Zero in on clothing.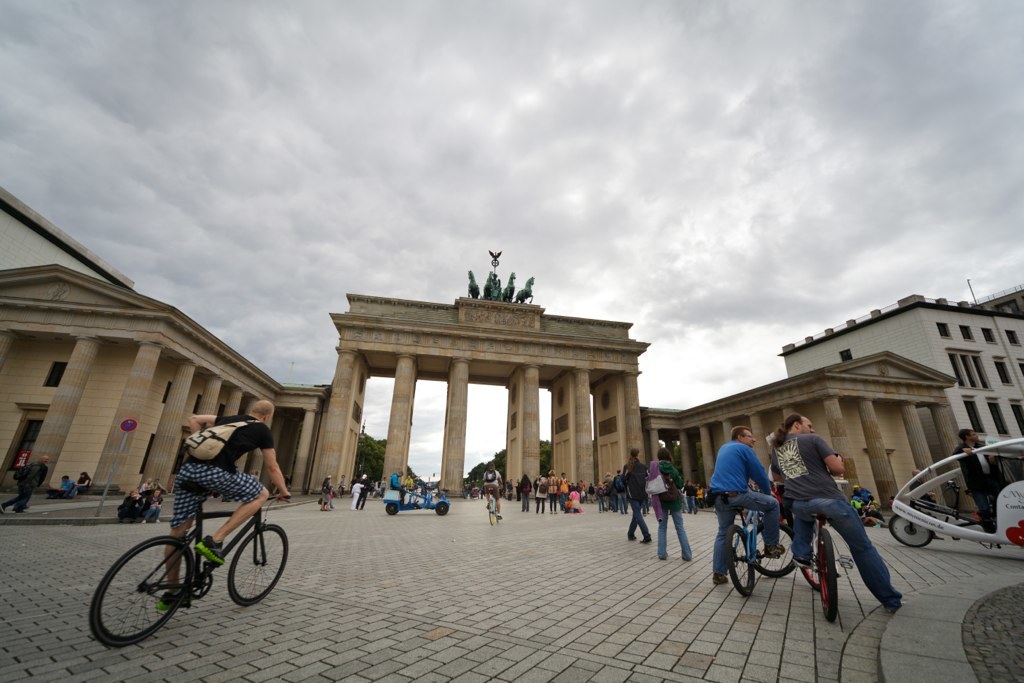
Zeroed in: locate(13, 469, 56, 512).
